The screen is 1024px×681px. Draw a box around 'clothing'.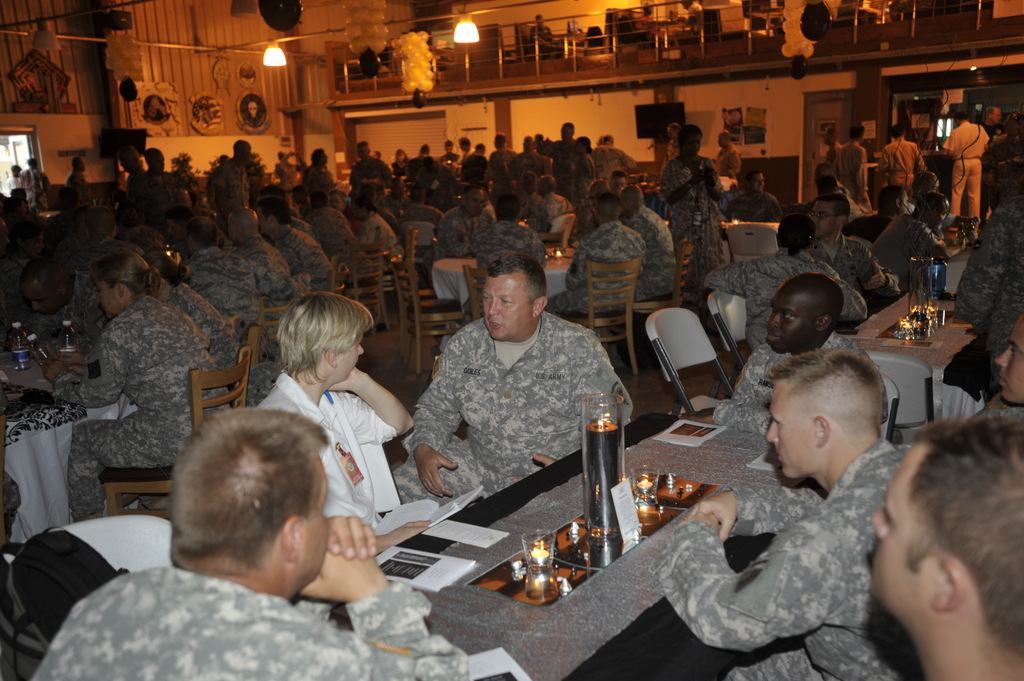
pyautogui.locateOnScreen(614, 190, 637, 235).
